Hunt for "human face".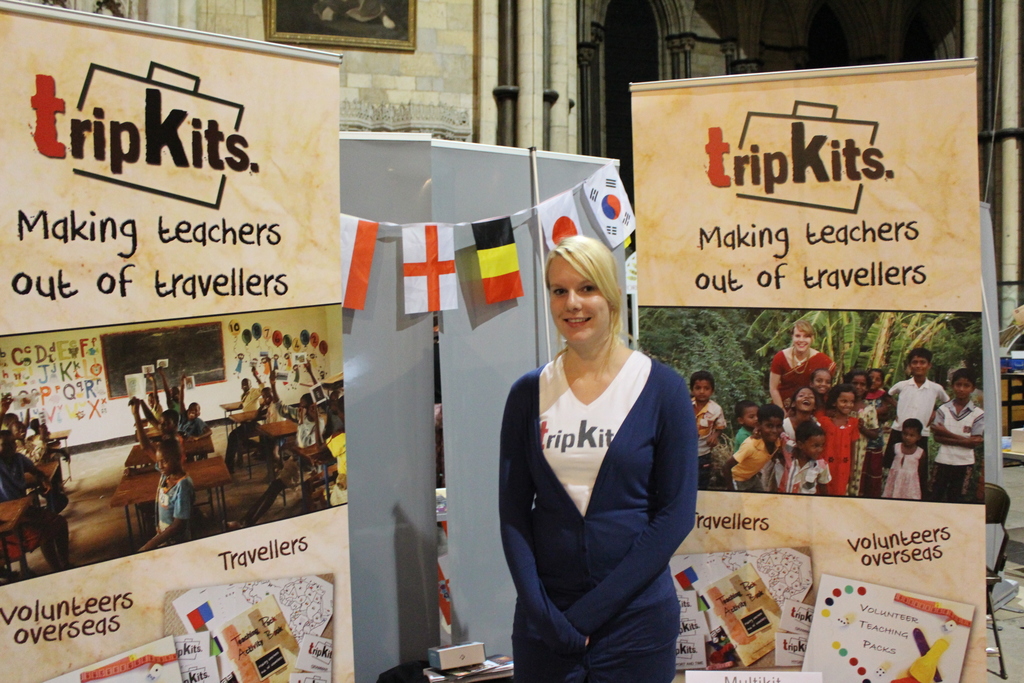
Hunted down at <region>807, 367, 831, 396</region>.
